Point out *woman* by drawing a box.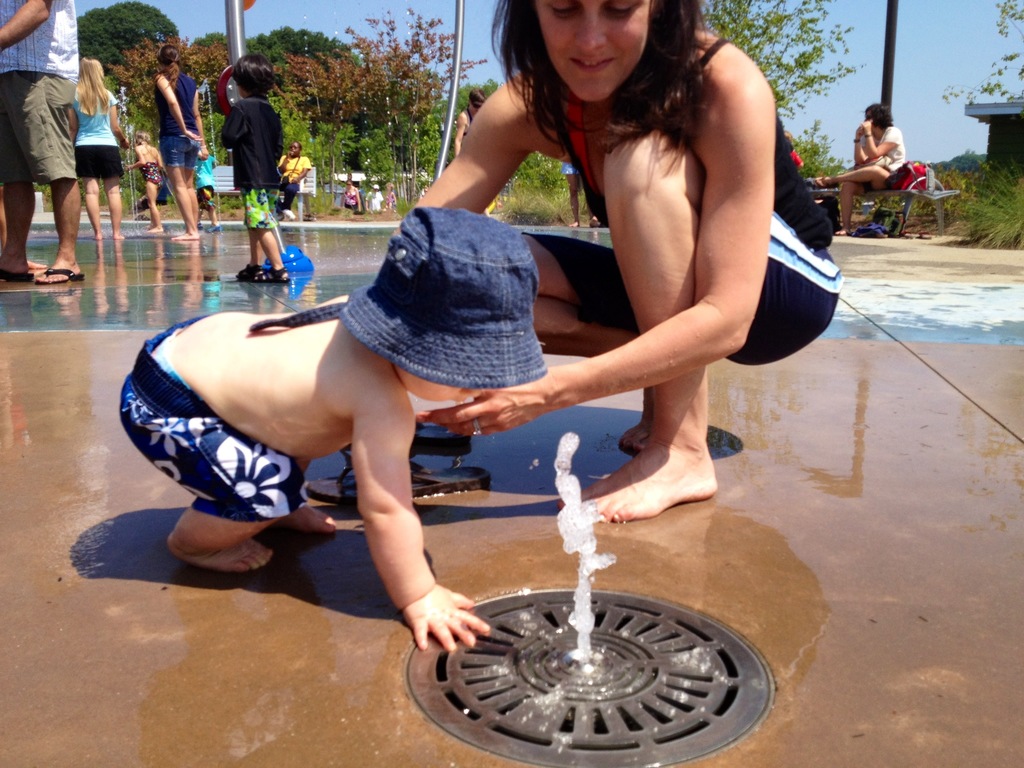
box(152, 40, 209, 242).
